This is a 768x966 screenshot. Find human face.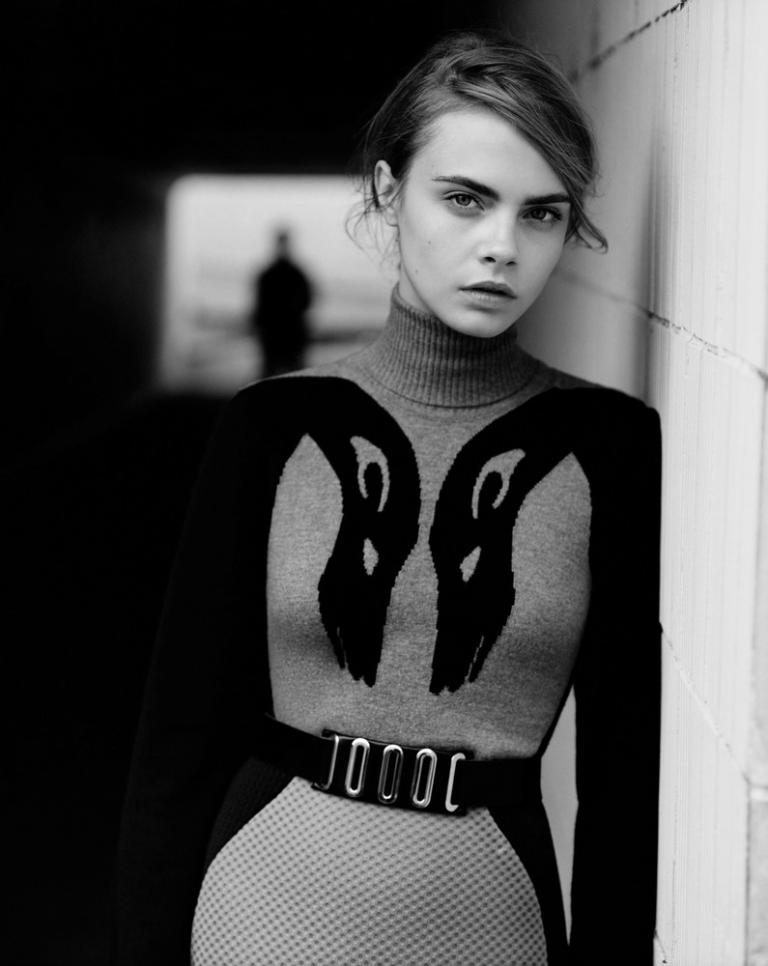
Bounding box: <box>395,104,576,335</box>.
